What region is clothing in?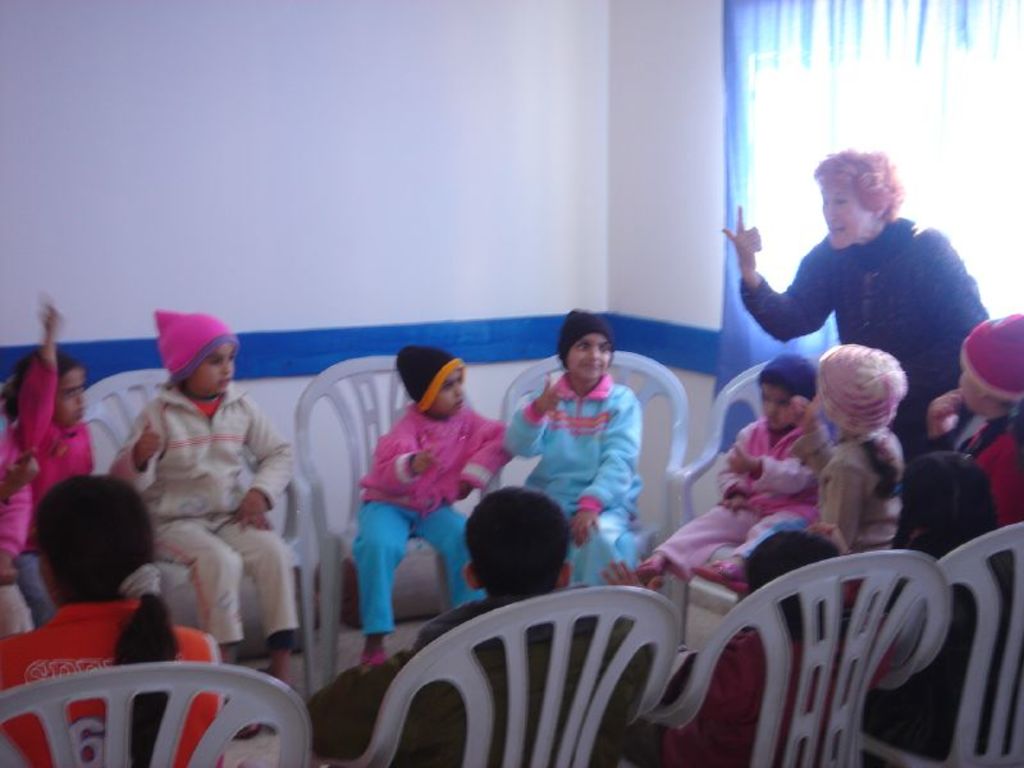
detection(923, 408, 1023, 530).
